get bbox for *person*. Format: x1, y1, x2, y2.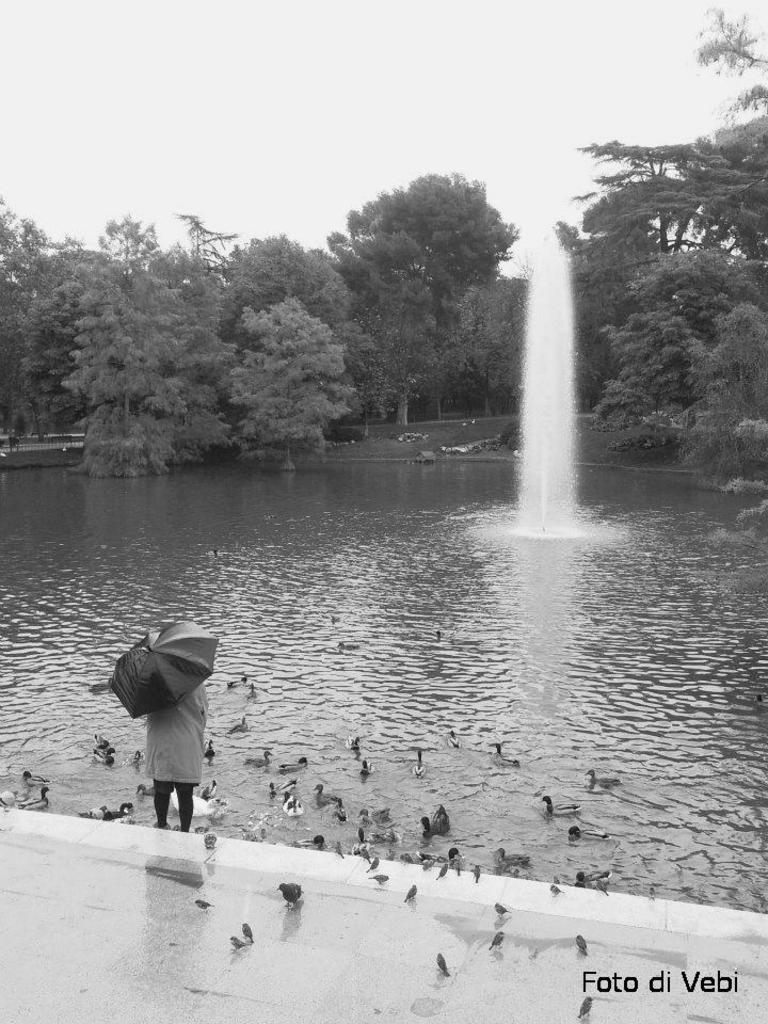
109, 624, 218, 825.
